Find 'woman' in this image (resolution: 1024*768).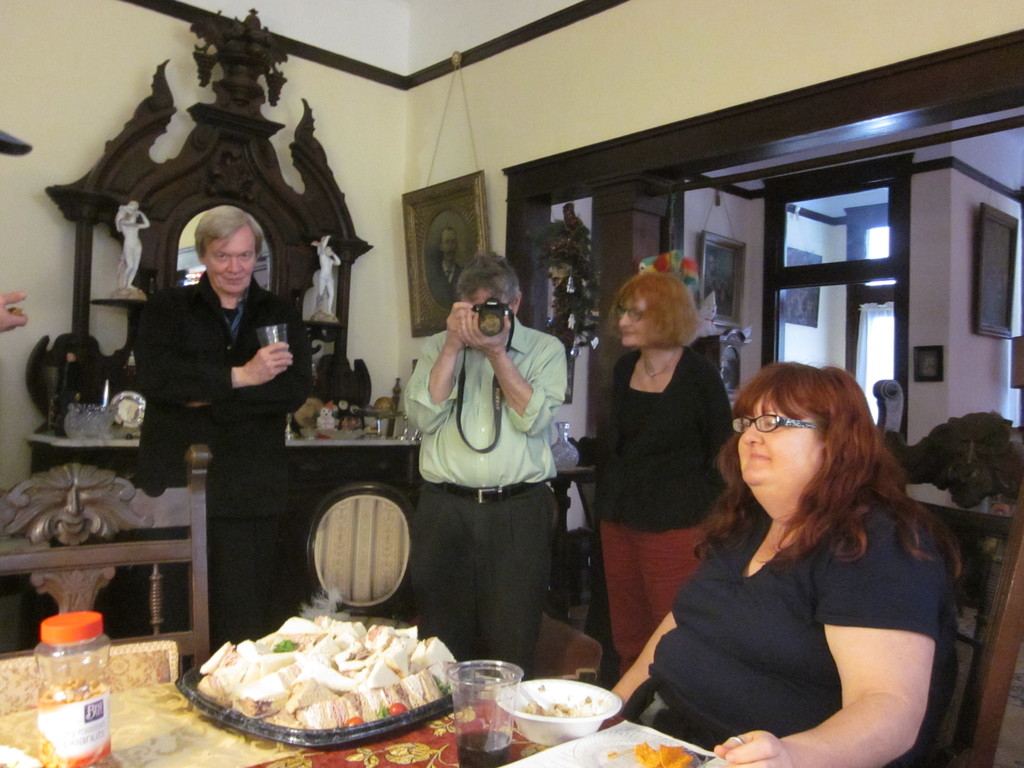
region(618, 355, 973, 767).
